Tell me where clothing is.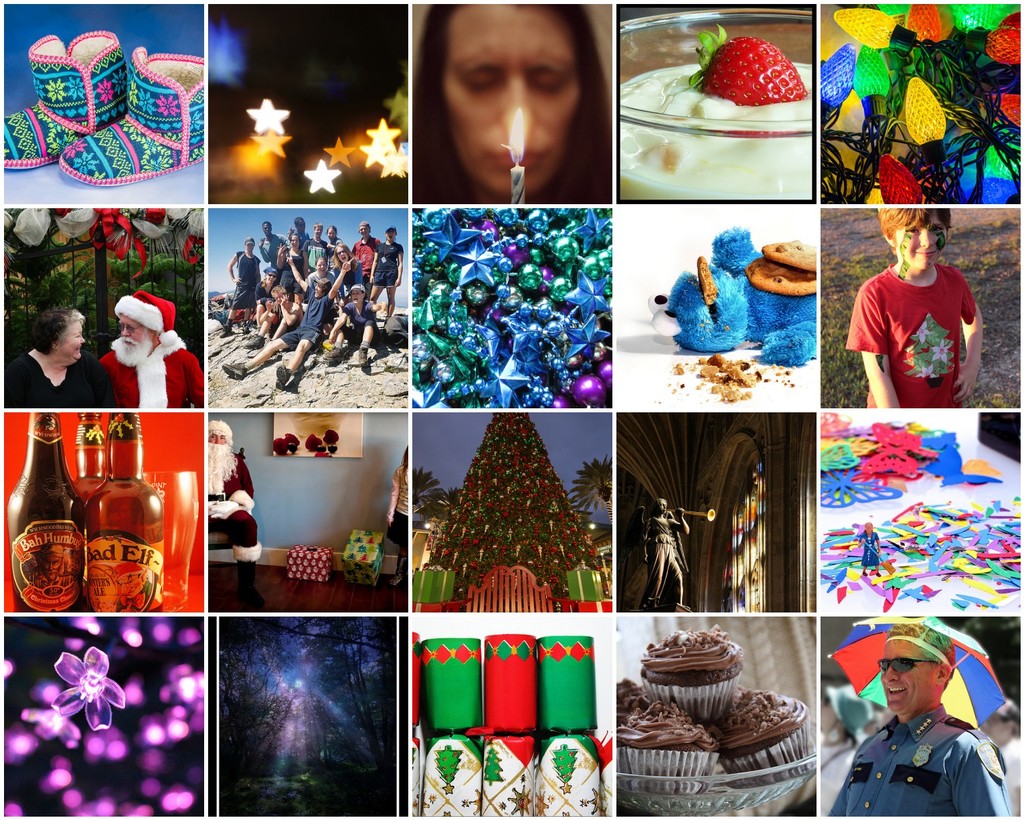
clothing is at bbox(294, 230, 313, 248).
